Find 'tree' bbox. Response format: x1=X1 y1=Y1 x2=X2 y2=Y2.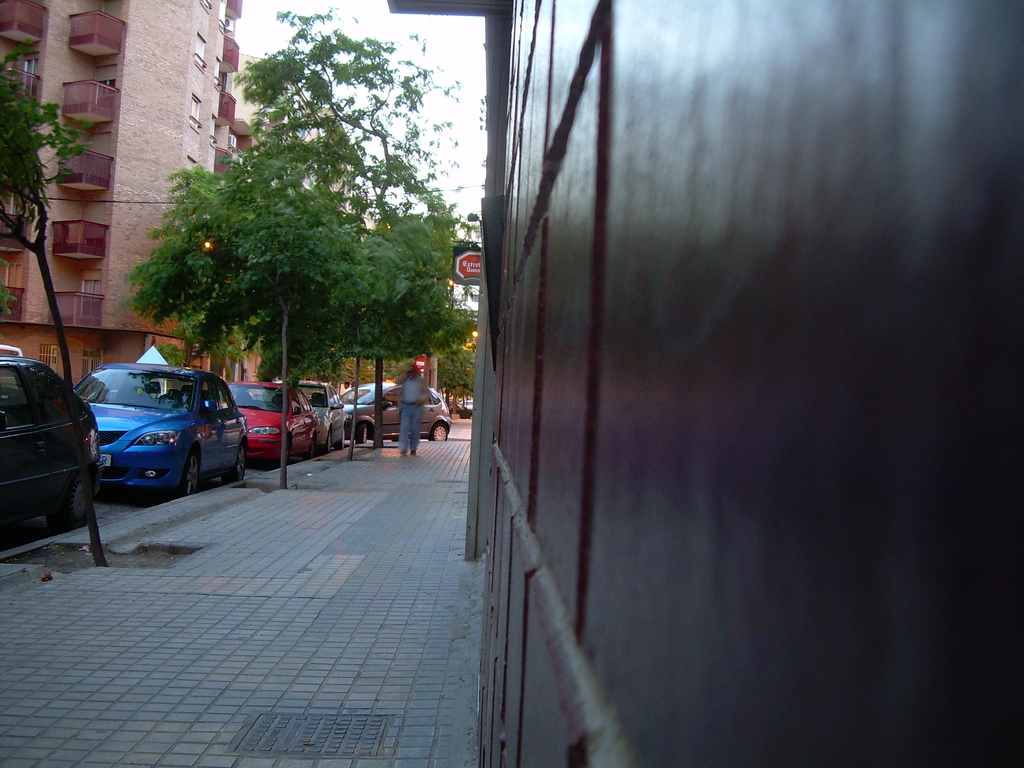
x1=0 y1=39 x2=113 y2=566.
